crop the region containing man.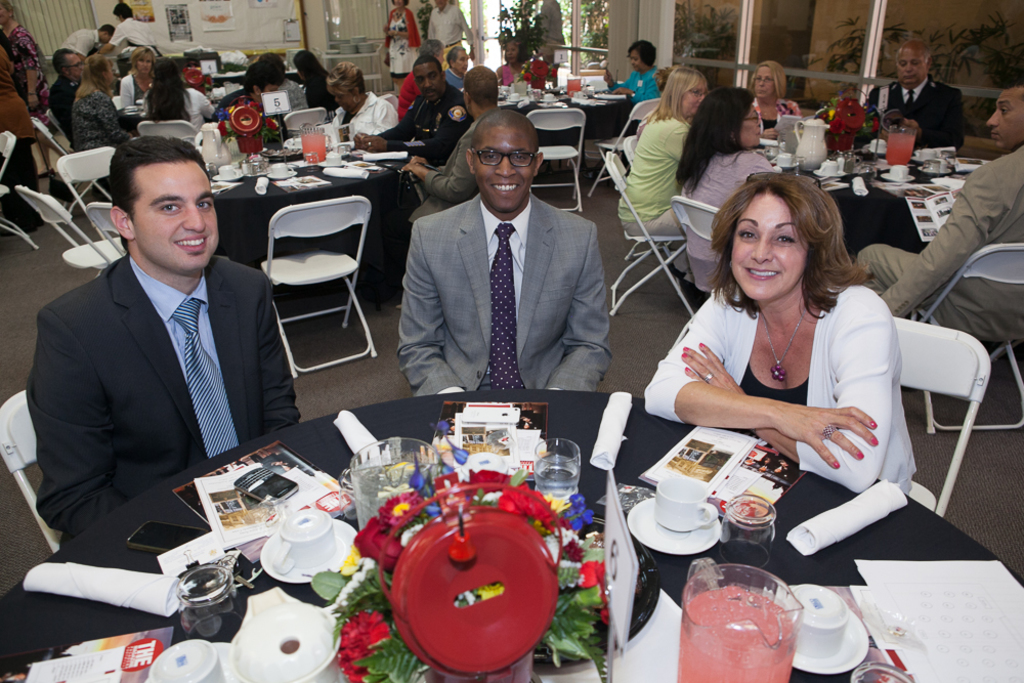
Crop region: Rect(392, 98, 598, 389).
